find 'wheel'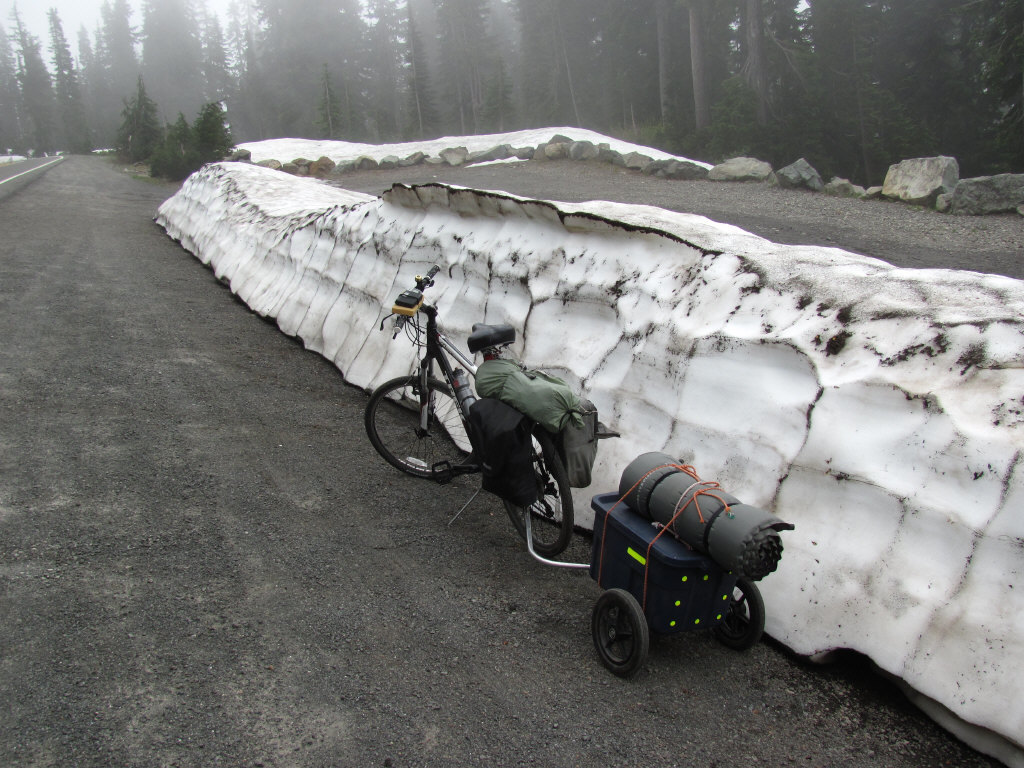
x1=502 y1=417 x2=575 y2=556
